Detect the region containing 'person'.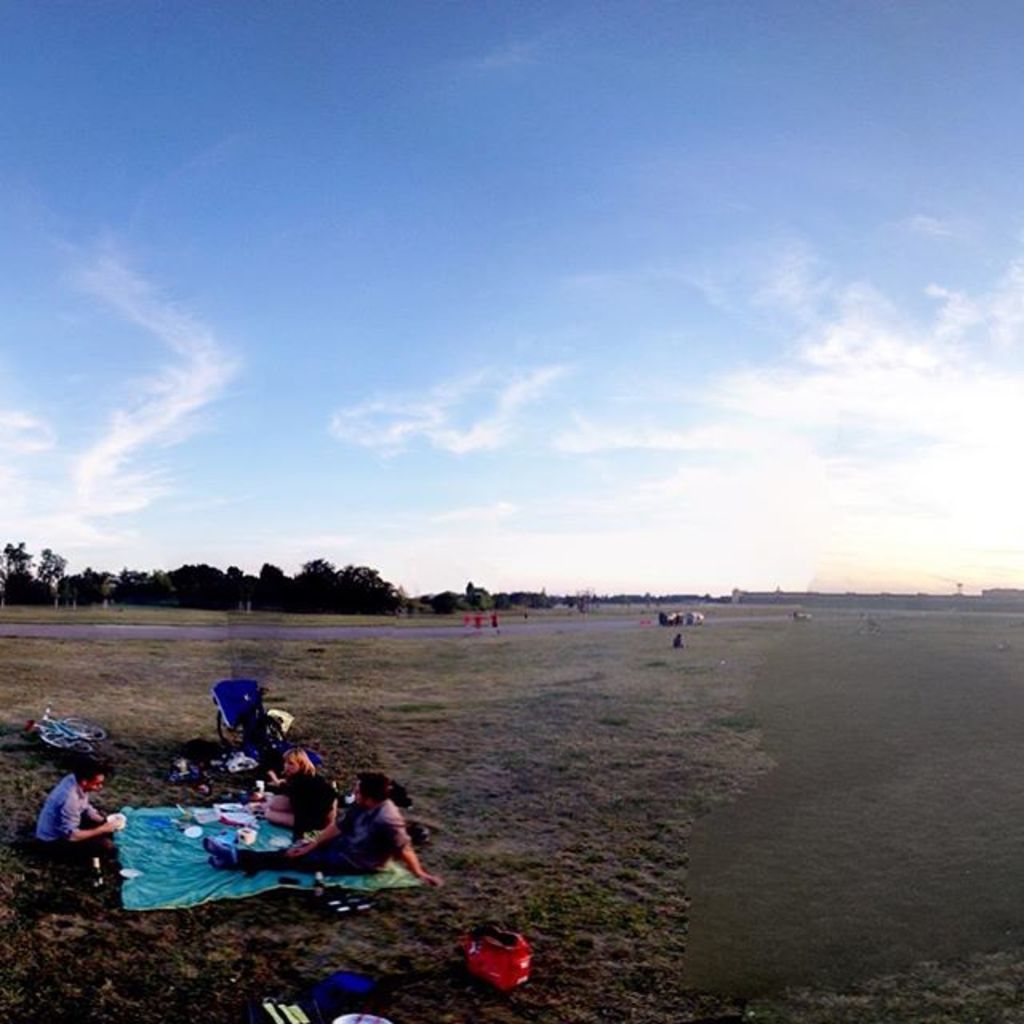
195/781/442/880.
